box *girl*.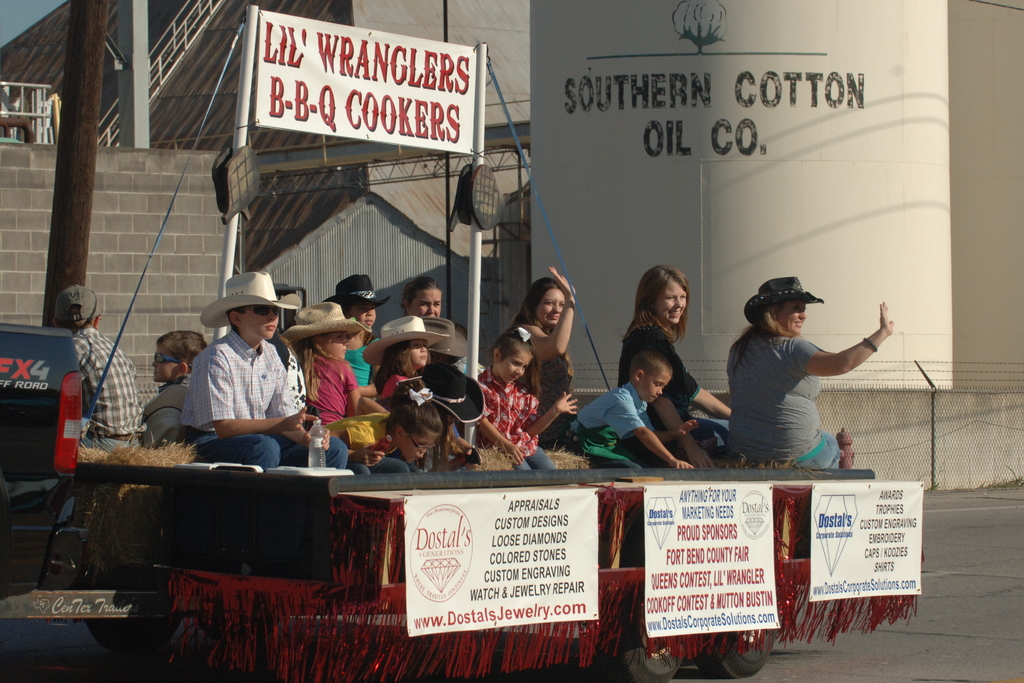
318:274:388:385.
